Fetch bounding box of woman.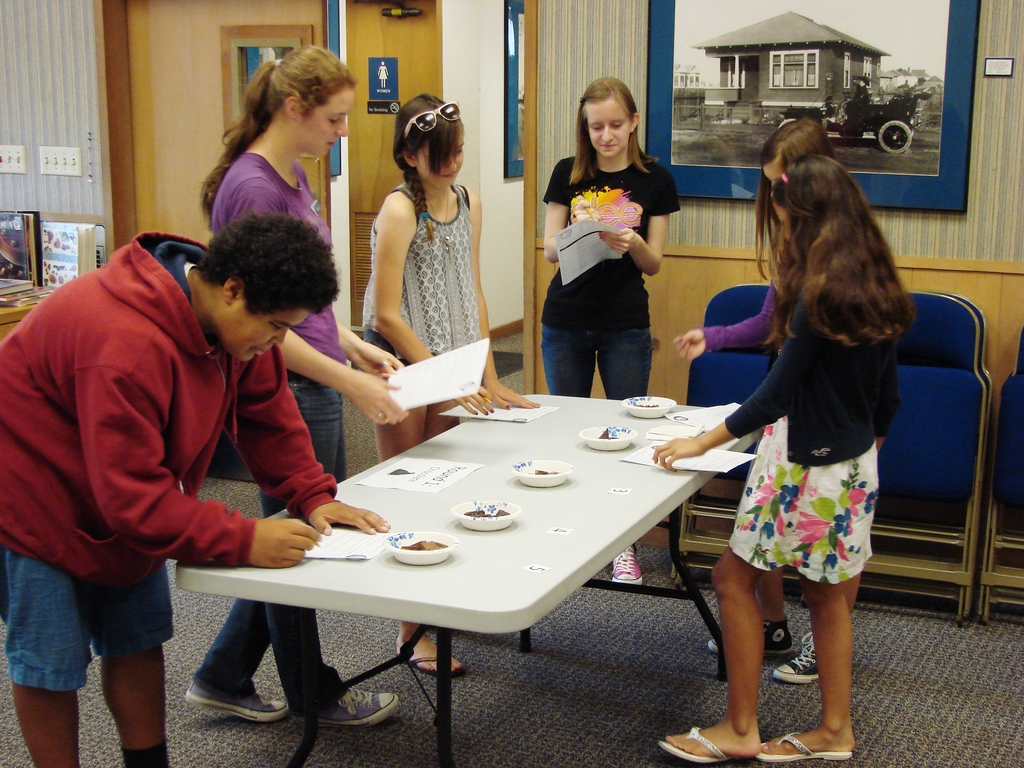
Bbox: l=540, t=102, r=680, b=401.
